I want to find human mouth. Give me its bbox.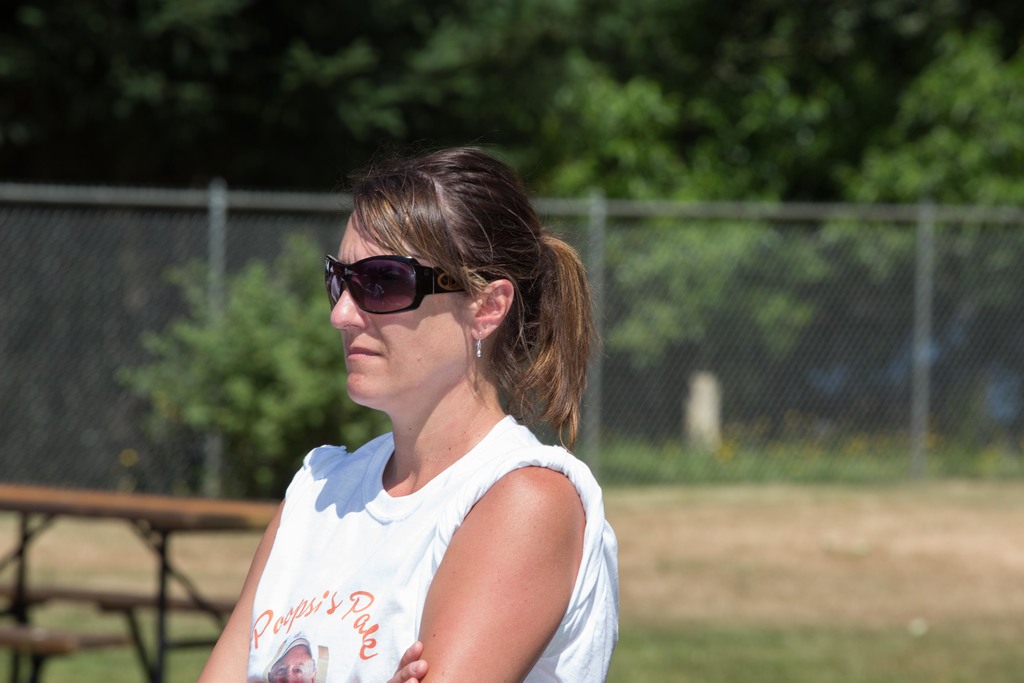
rect(342, 340, 381, 363).
